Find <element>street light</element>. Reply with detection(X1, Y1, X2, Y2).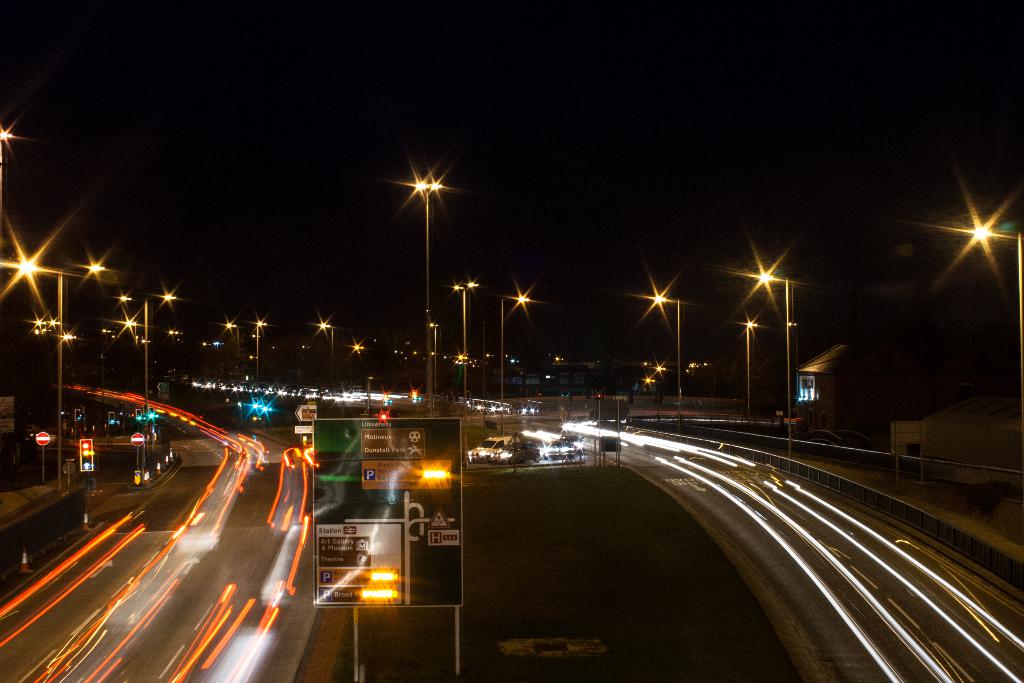
detection(757, 274, 794, 435).
